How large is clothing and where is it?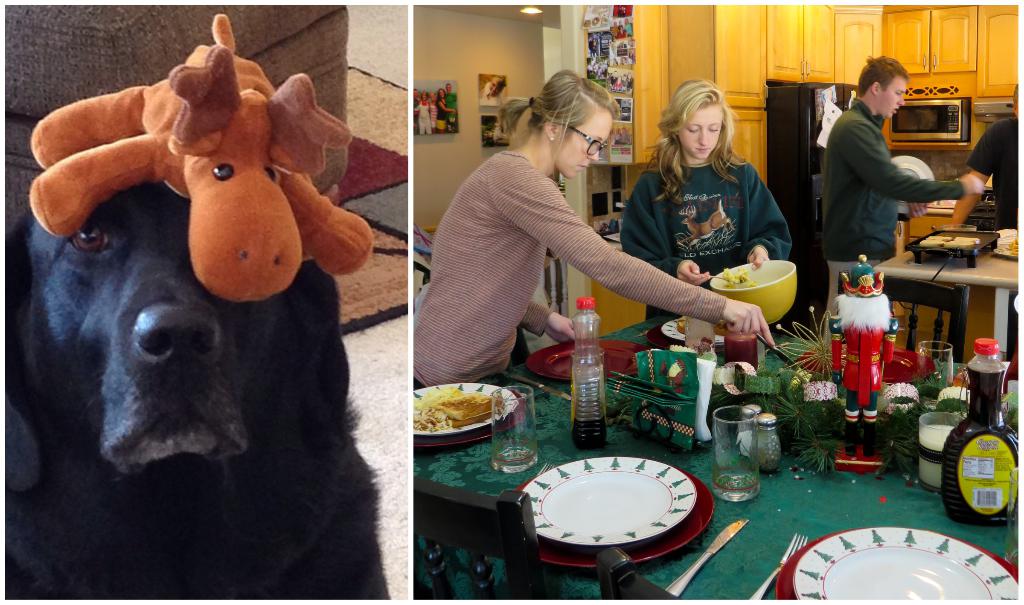
Bounding box: bbox=(821, 97, 963, 250).
